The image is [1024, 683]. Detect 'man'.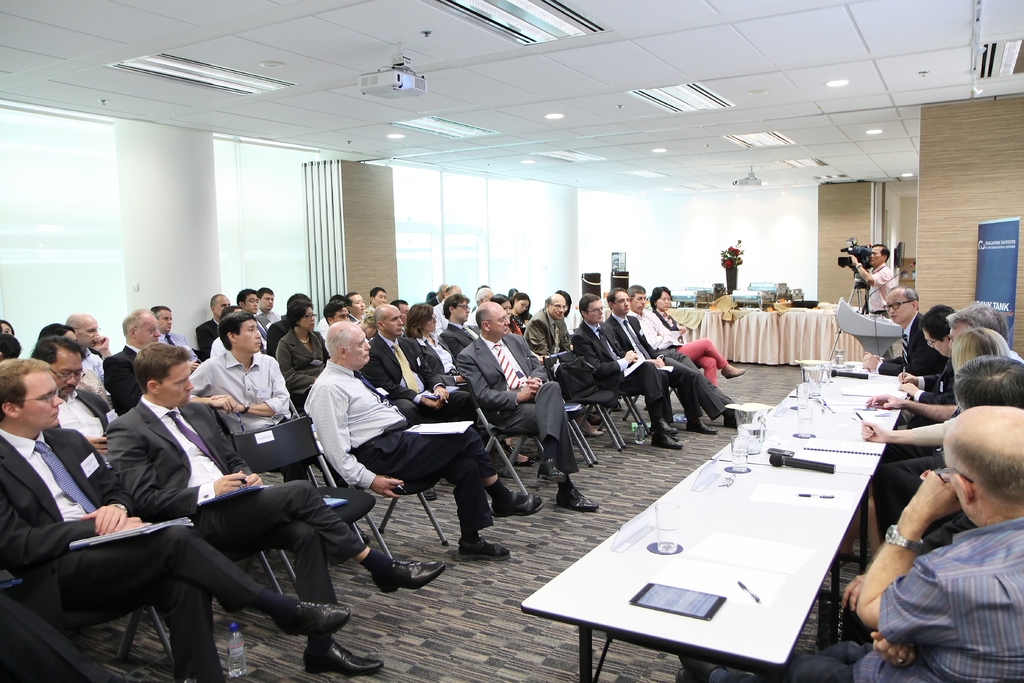
Detection: <bbox>849, 243, 892, 370</bbox>.
